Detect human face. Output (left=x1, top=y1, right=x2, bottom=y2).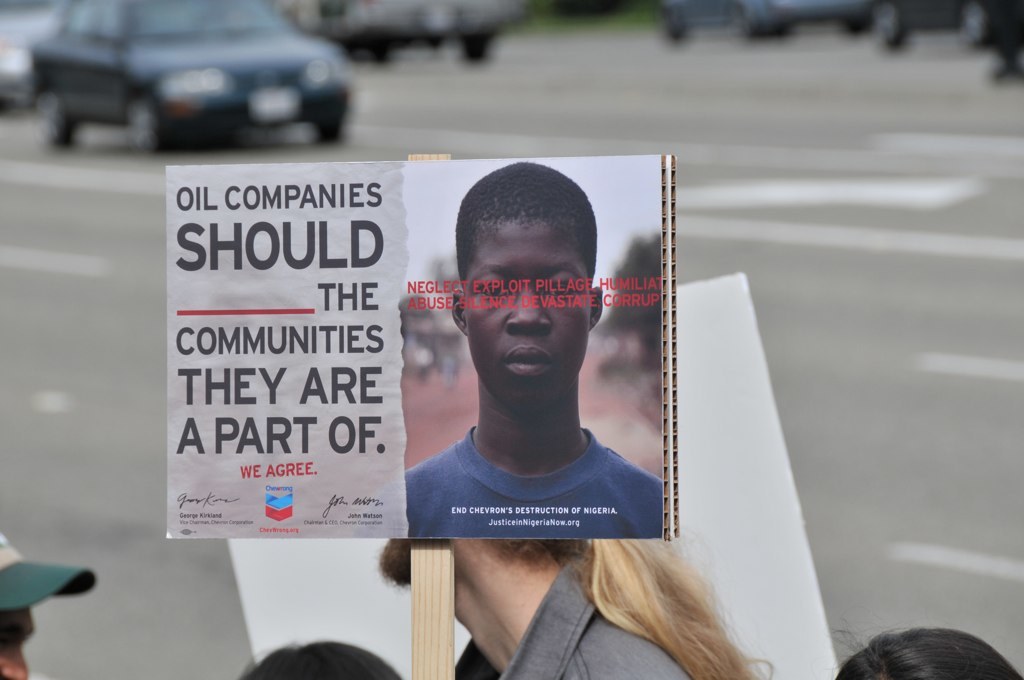
(left=463, top=222, right=590, bottom=413).
